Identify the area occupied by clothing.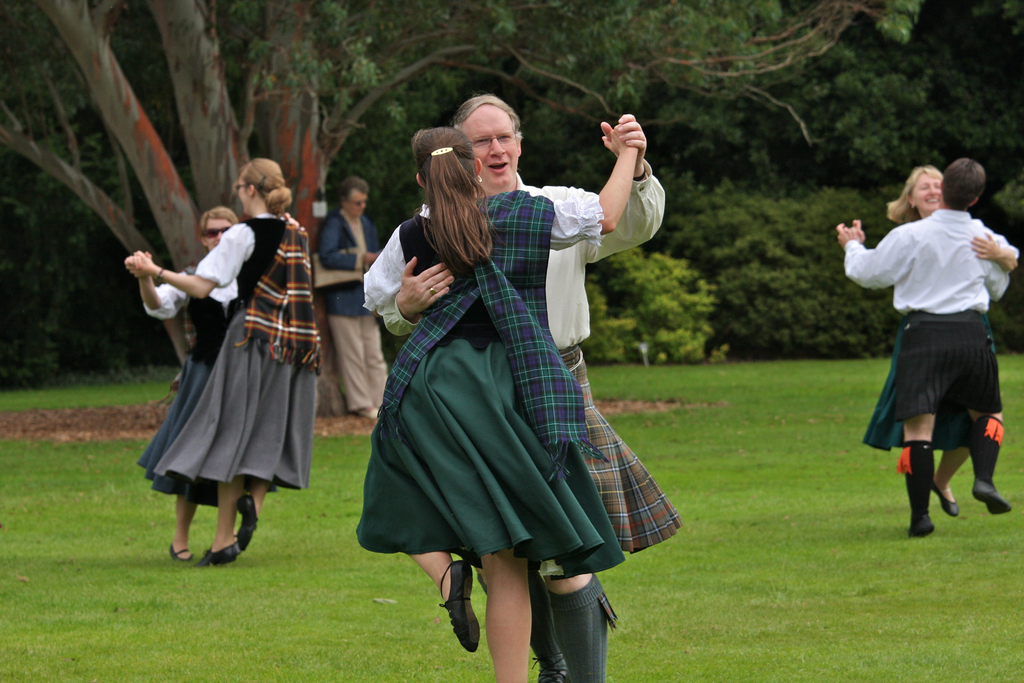
Area: {"left": 836, "top": 205, "right": 1020, "bottom": 418}.
